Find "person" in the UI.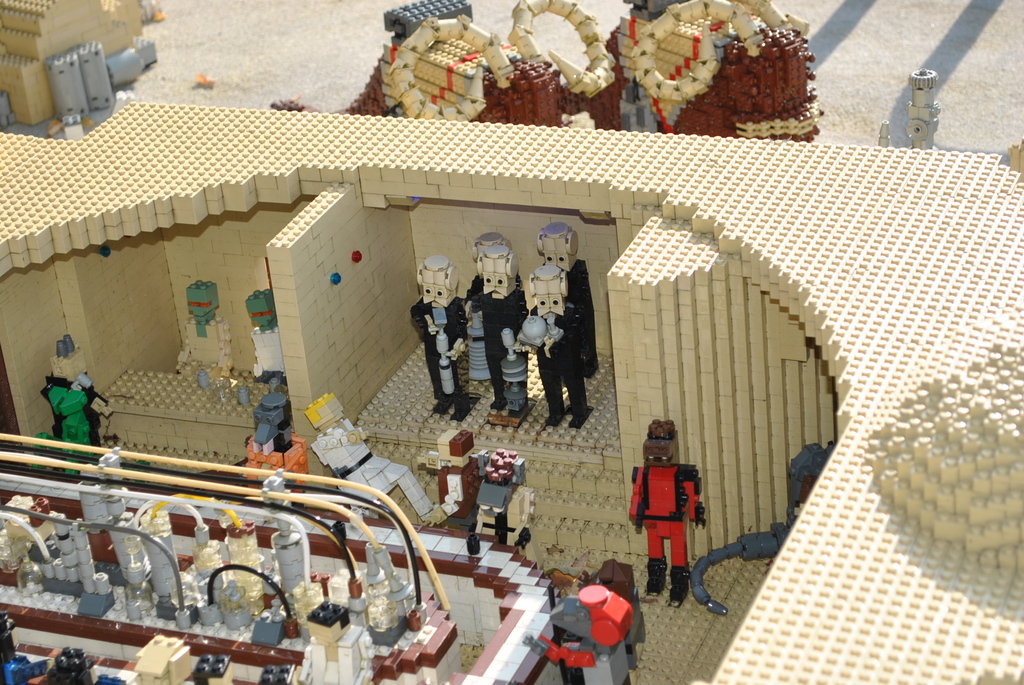
UI element at box(412, 256, 475, 415).
